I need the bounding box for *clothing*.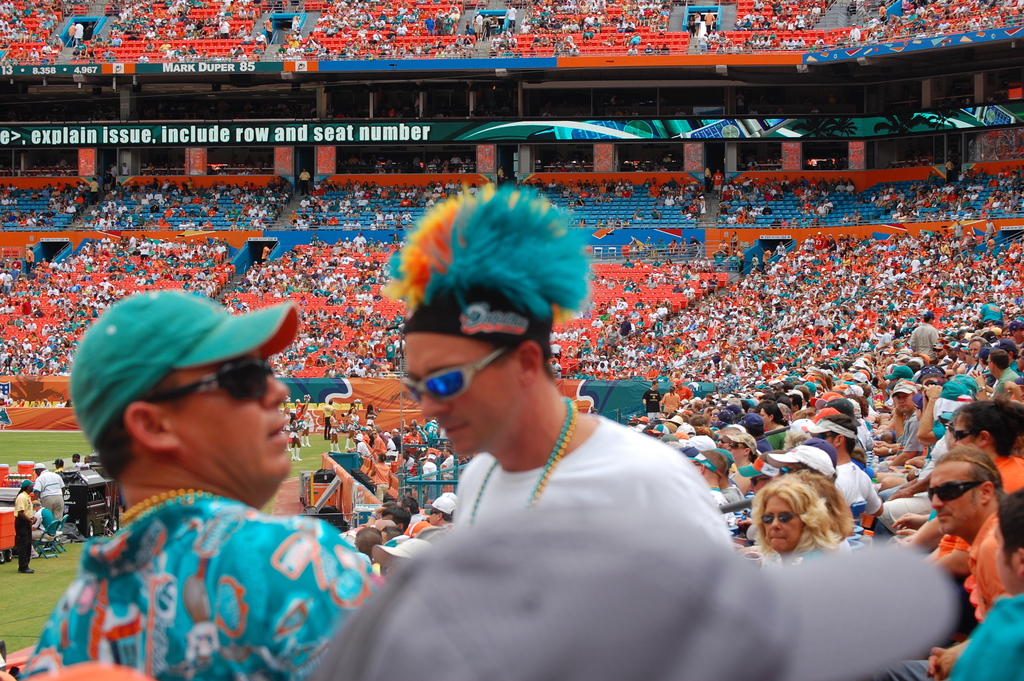
Here it is: locate(337, 110, 349, 122).
